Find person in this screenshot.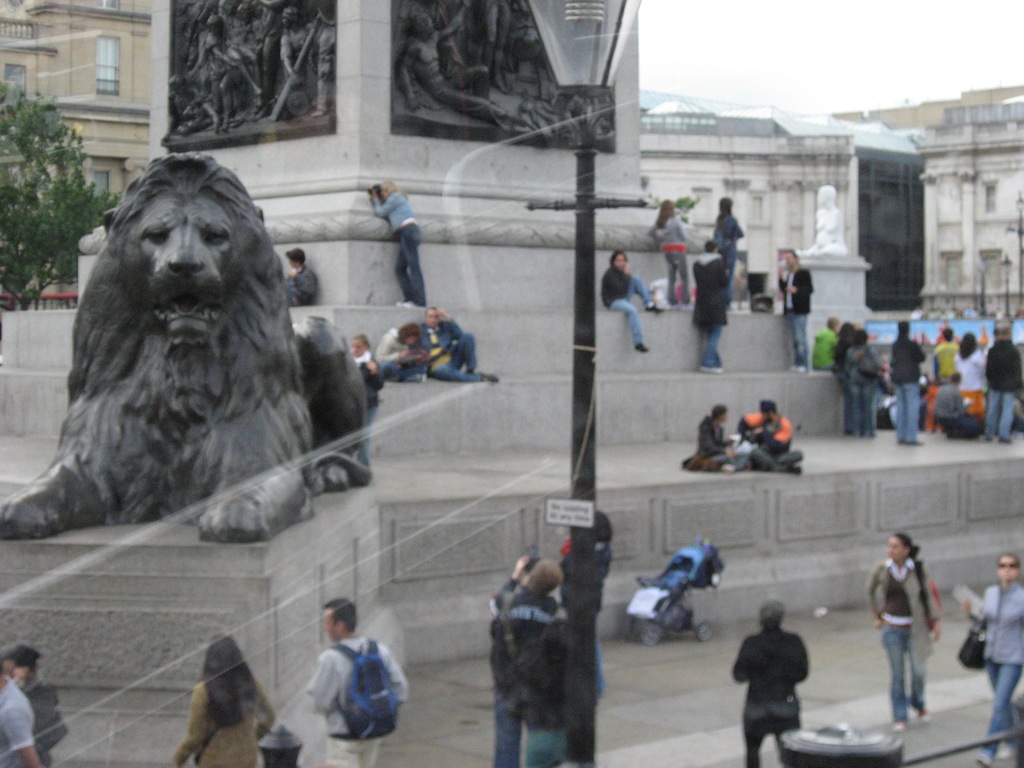
The bounding box for person is l=554, t=500, r=626, b=710.
